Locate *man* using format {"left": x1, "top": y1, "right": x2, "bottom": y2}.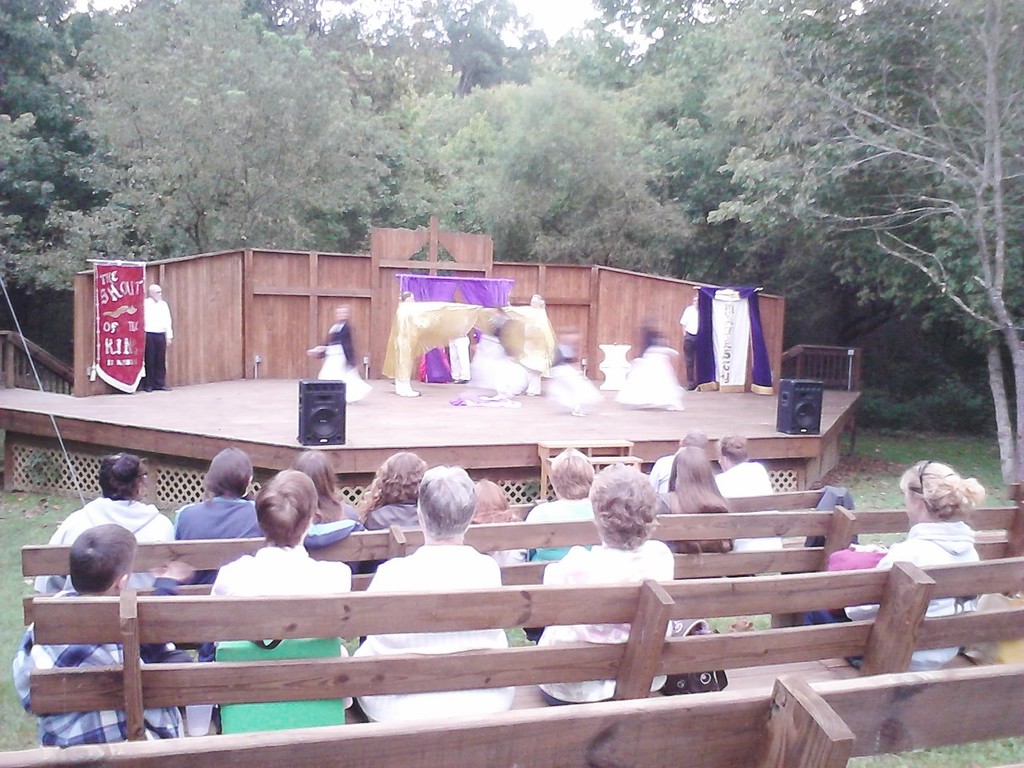
{"left": 350, "top": 468, "right": 514, "bottom": 724}.
